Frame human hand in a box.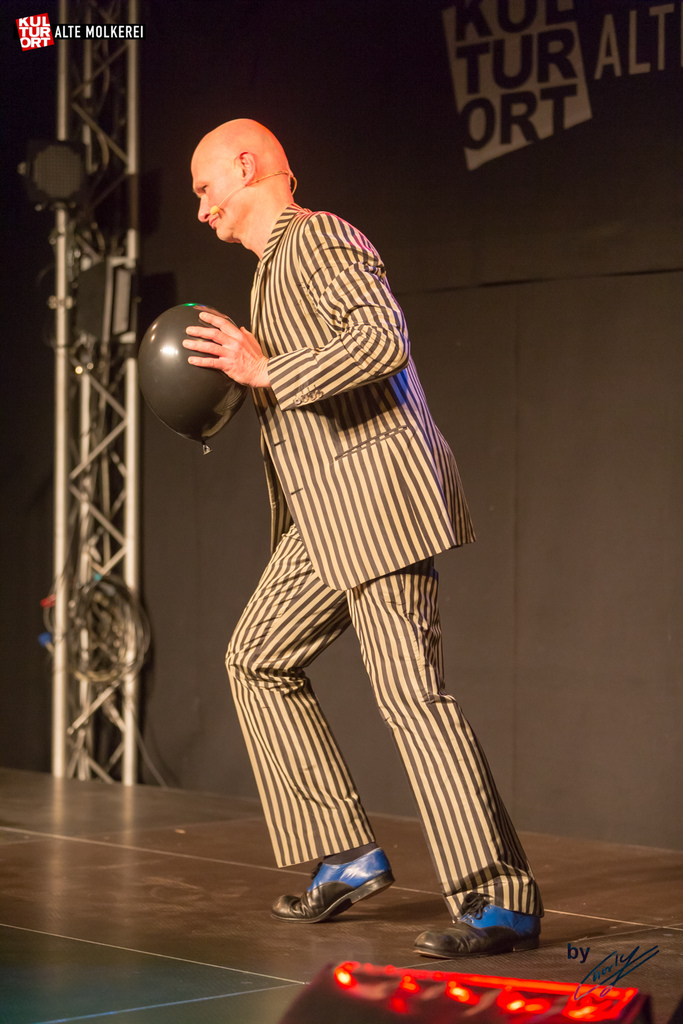
182, 313, 266, 386.
